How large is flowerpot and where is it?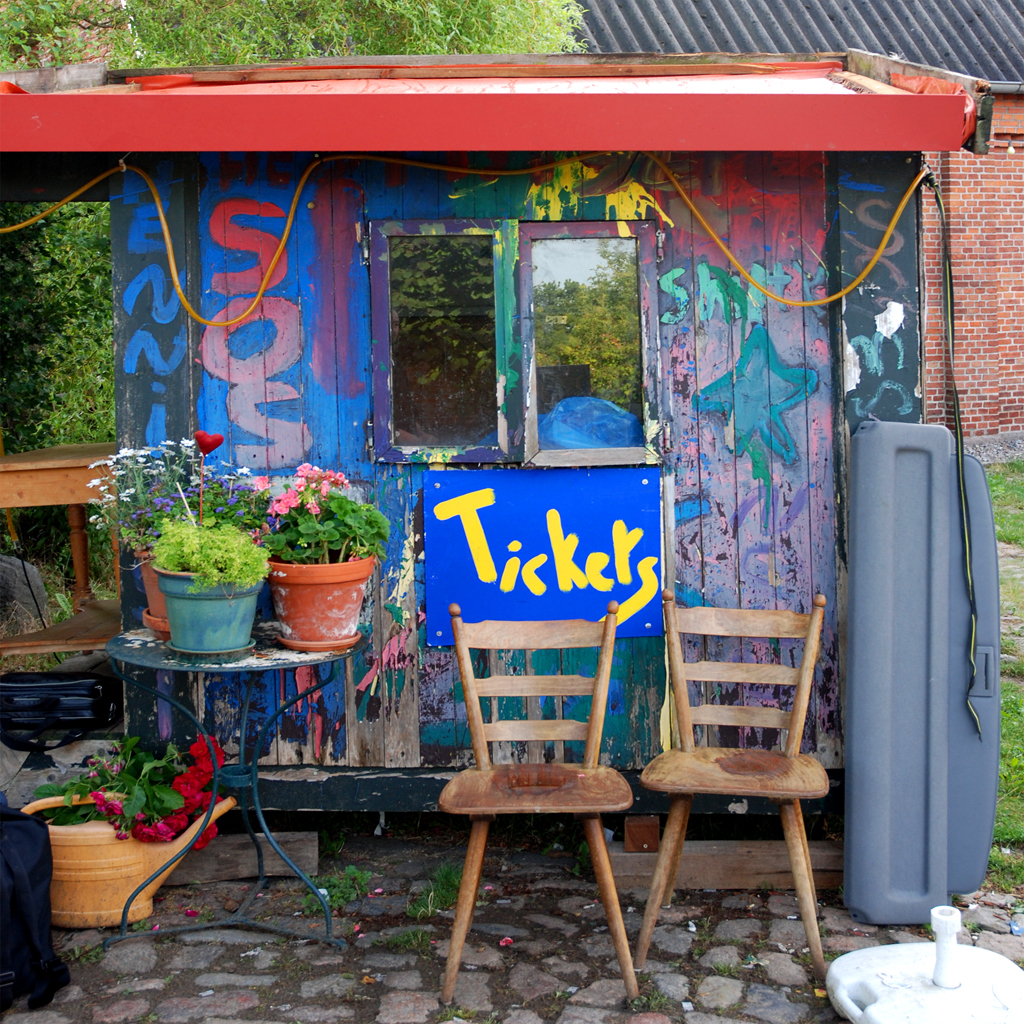
Bounding box: region(263, 552, 378, 646).
